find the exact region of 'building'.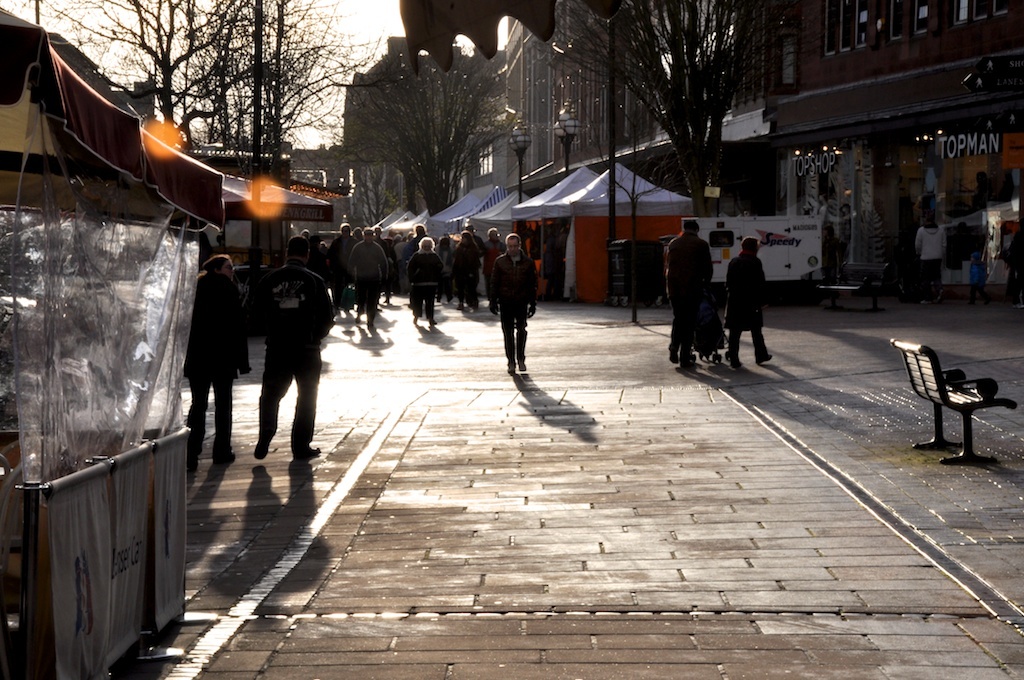
Exact region: bbox=[459, 47, 494, 228].
